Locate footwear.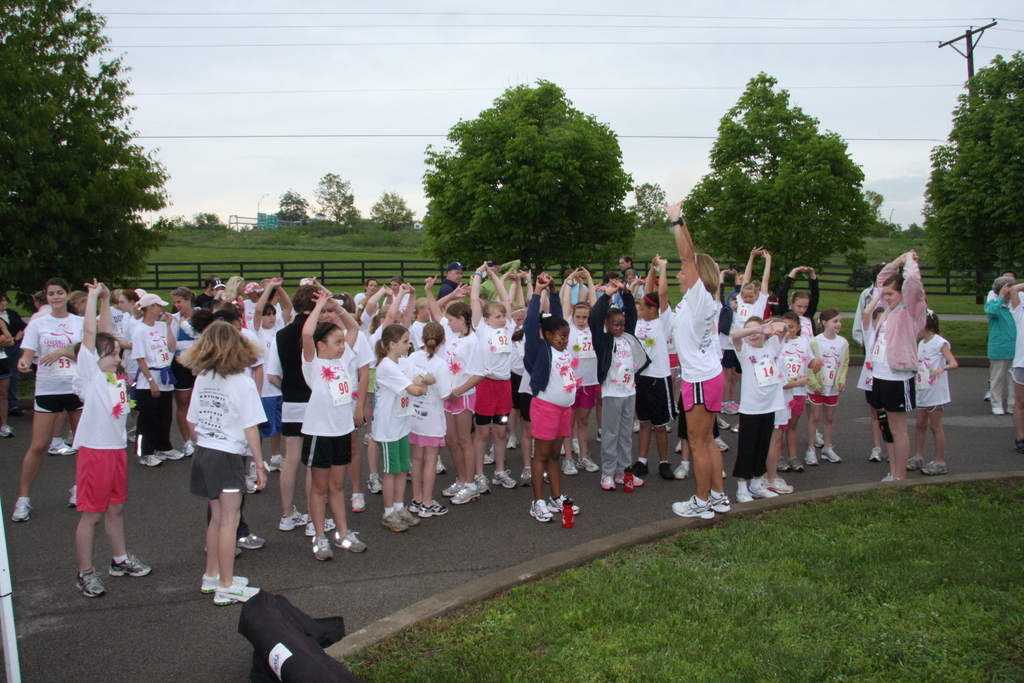
Bounding box: (112,551,154,579).
